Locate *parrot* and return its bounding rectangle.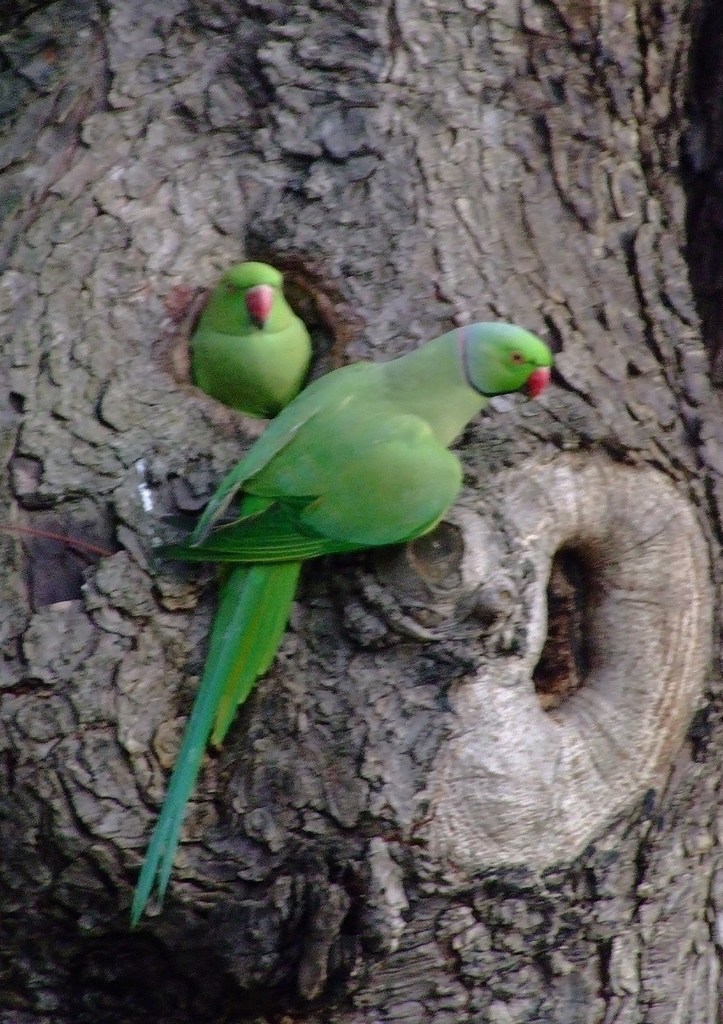
(193, 259, 310, 424).
